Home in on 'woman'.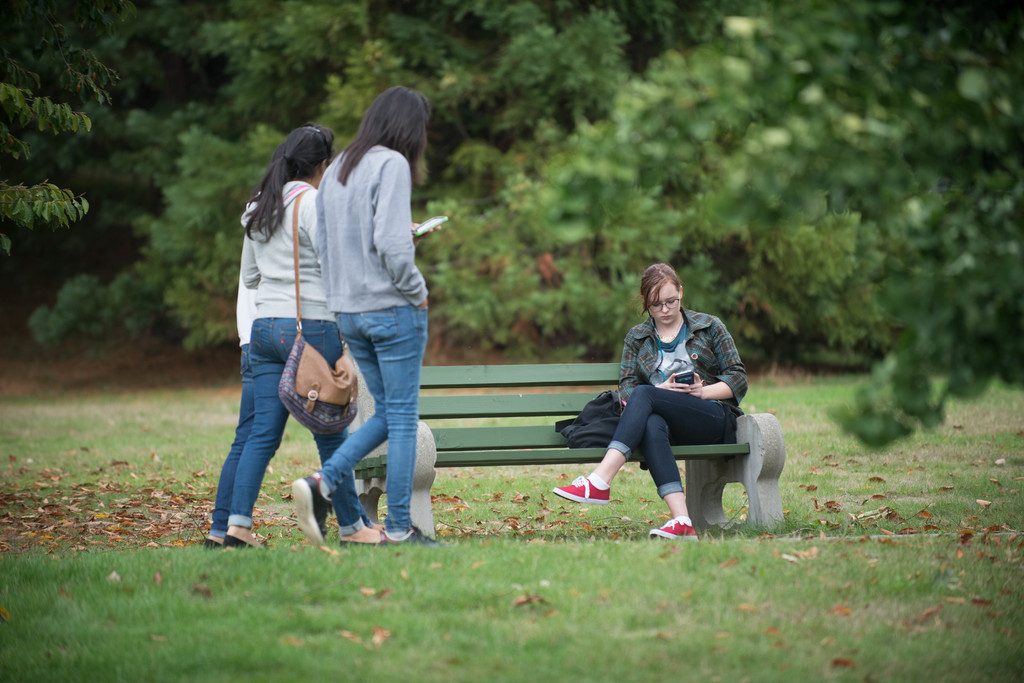
Homed in at (198,165,332,539).
